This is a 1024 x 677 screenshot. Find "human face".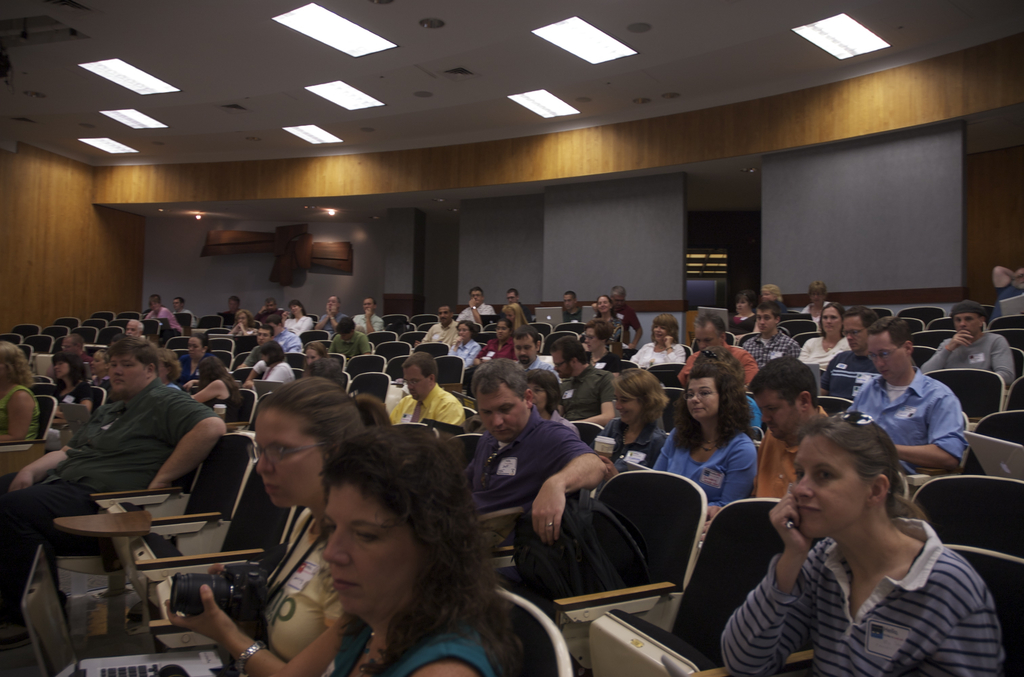
Bounding box: Rect(305, 348, 320, 364).
